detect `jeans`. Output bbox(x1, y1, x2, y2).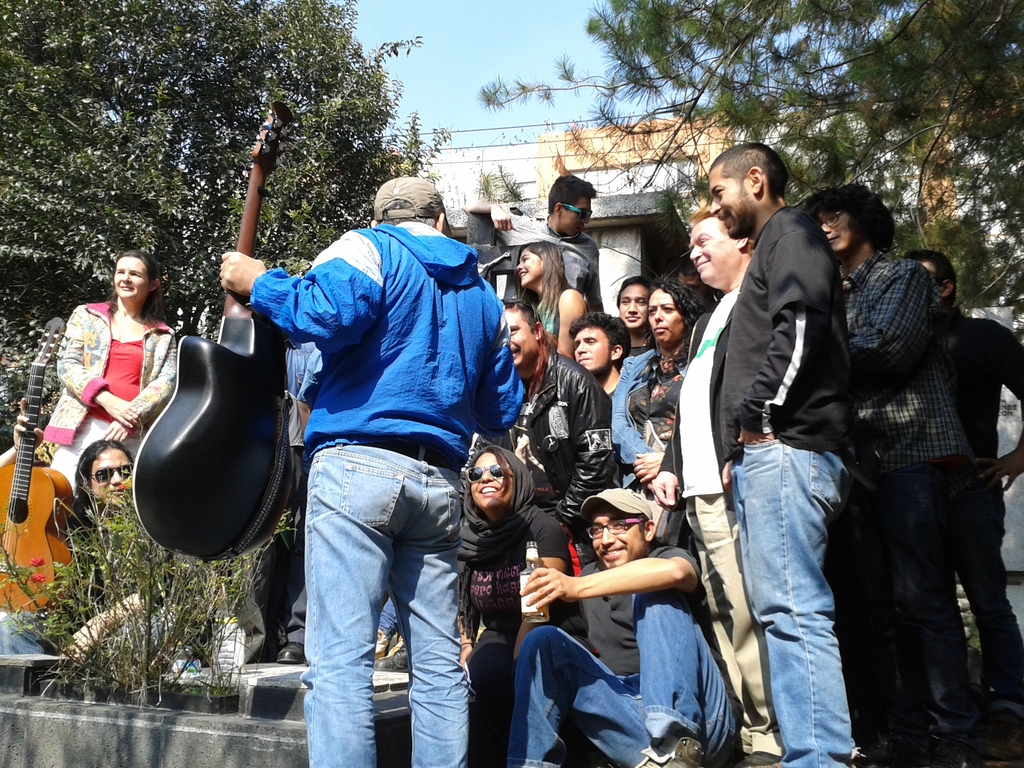
bbox(613, 346, 686, 486).
